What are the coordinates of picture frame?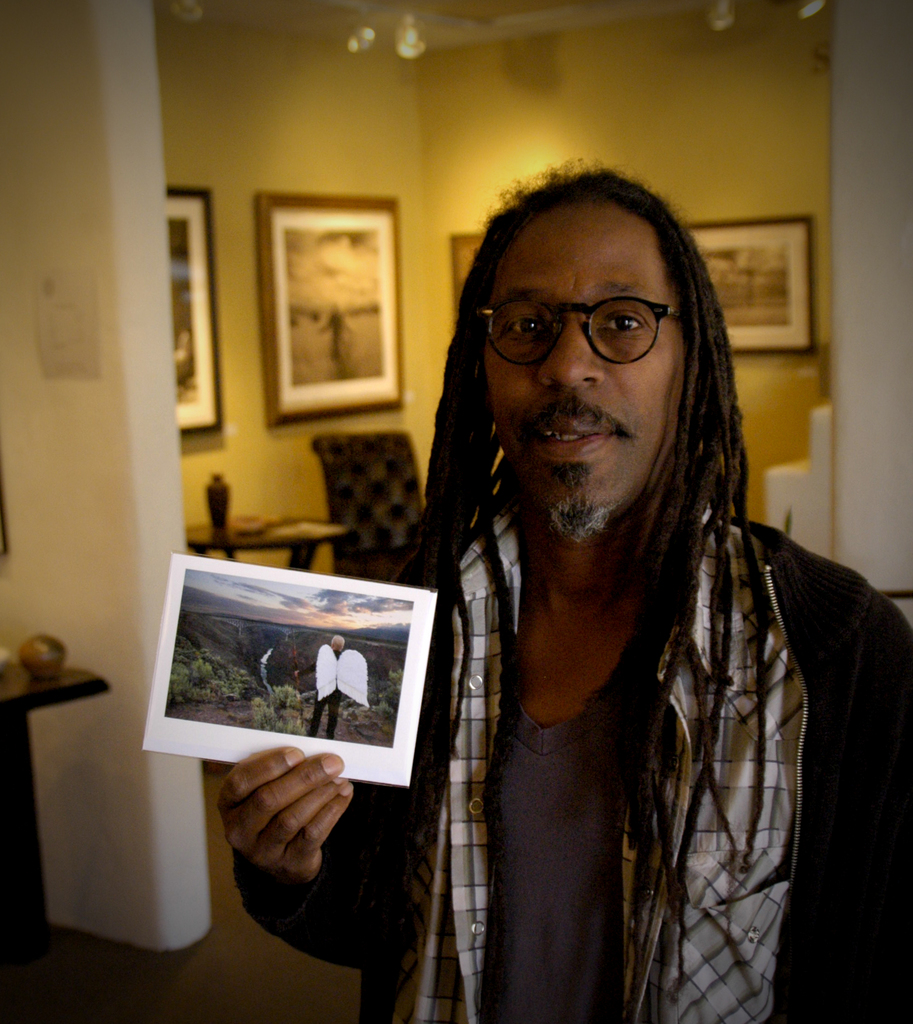
{"x1": 168, "y1": 185, "x2": 227, "y2": 440}.
